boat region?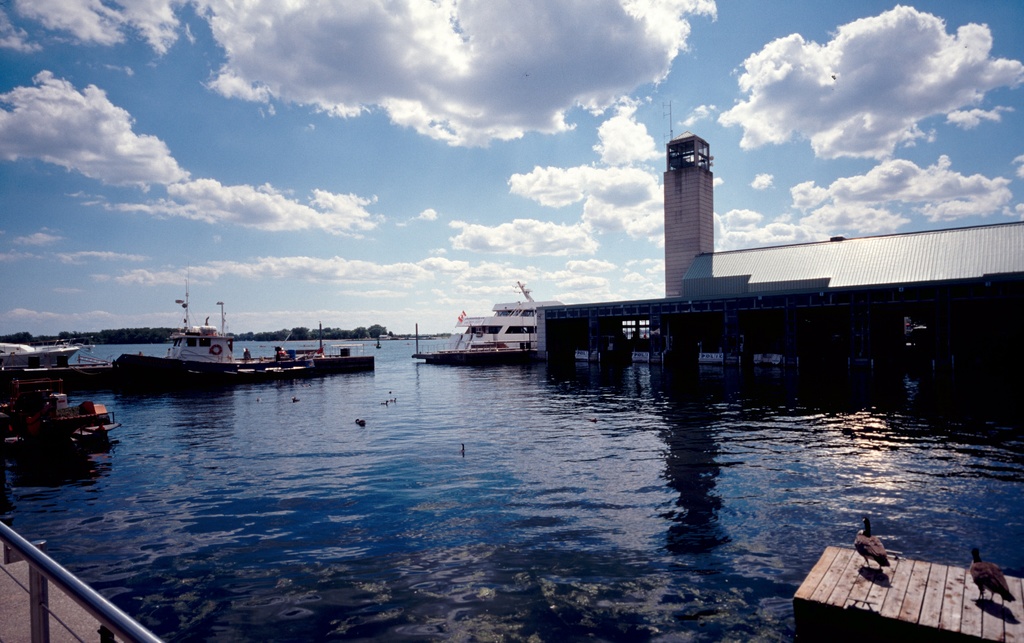
<box>0,391,127,452</box>
